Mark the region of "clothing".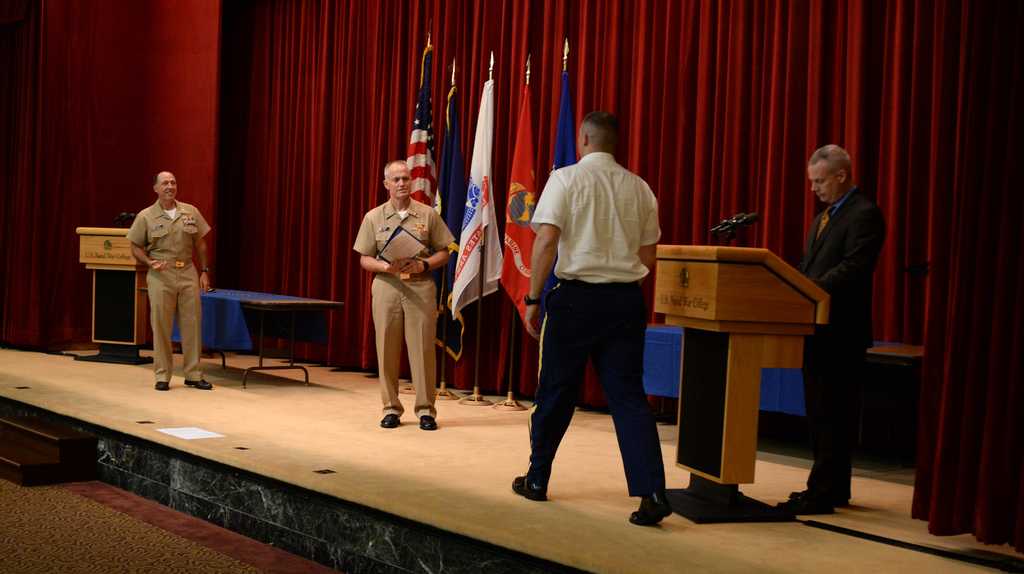
Region: x1=348 y1=164 x2=447 y2=413.
